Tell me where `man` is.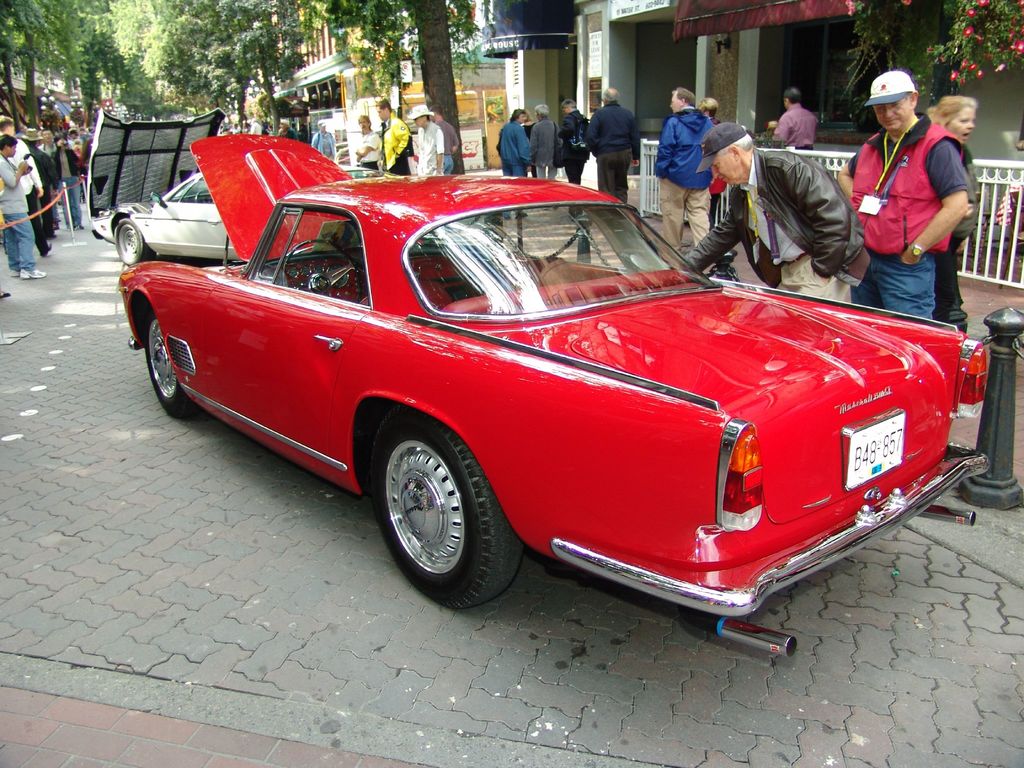
`man` is at box(584, 86, 642, 205).
